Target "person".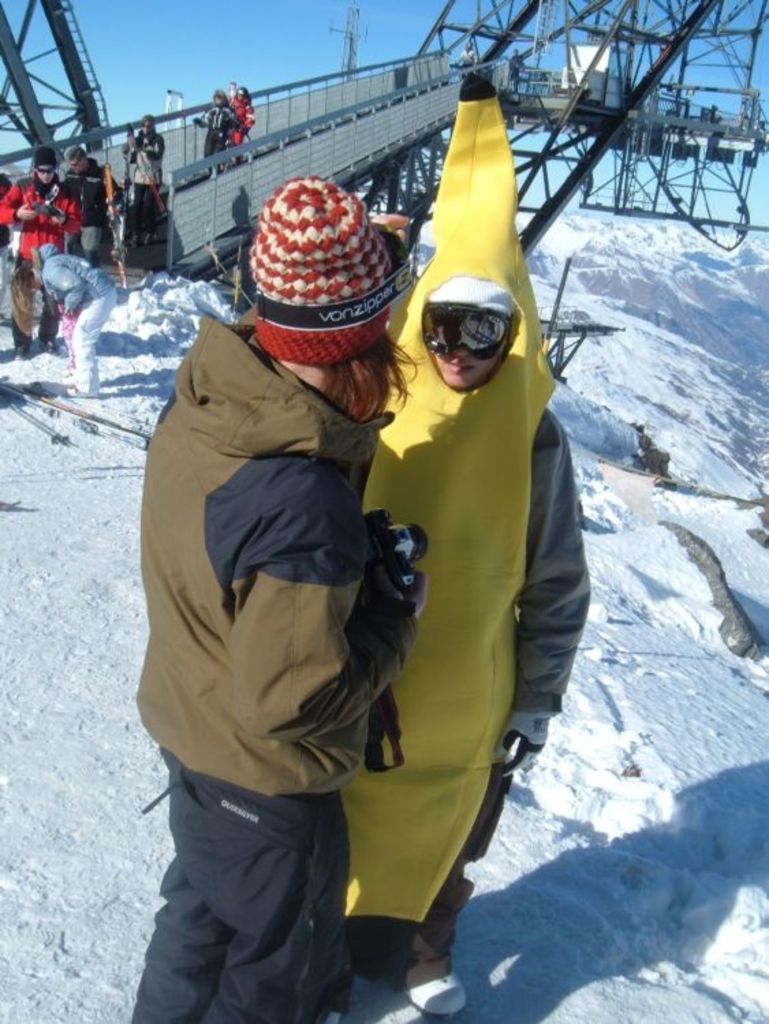
Target region: crop(0, 153, 67, 354).
